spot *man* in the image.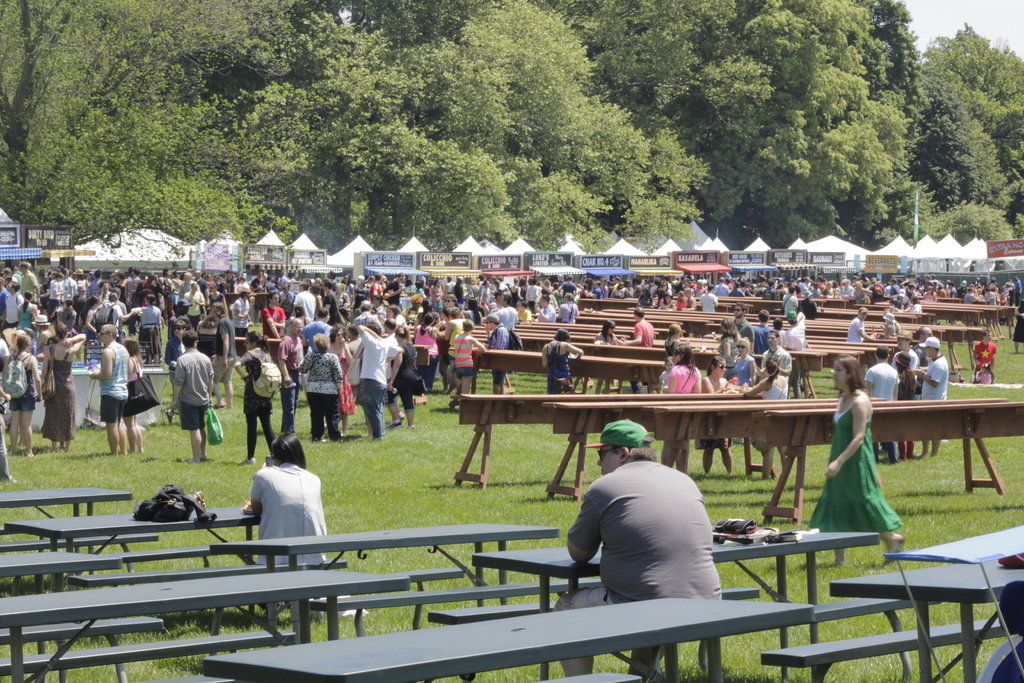
*man* found at rect(372, 294, 385, 313).
